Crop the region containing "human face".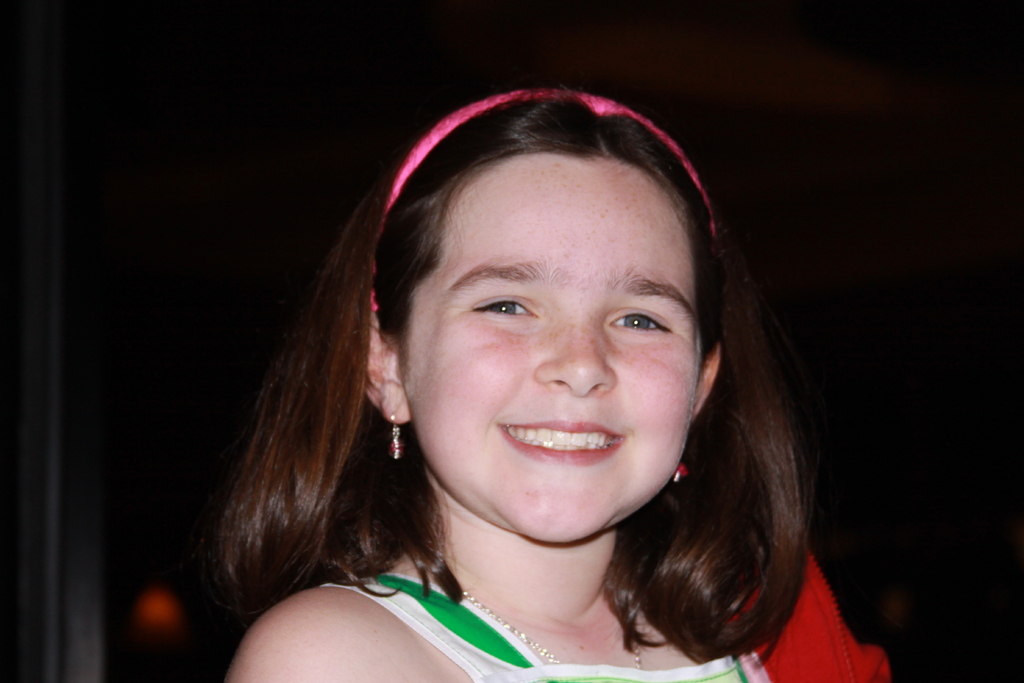
Crop region: 398, 140, 717, 548.
